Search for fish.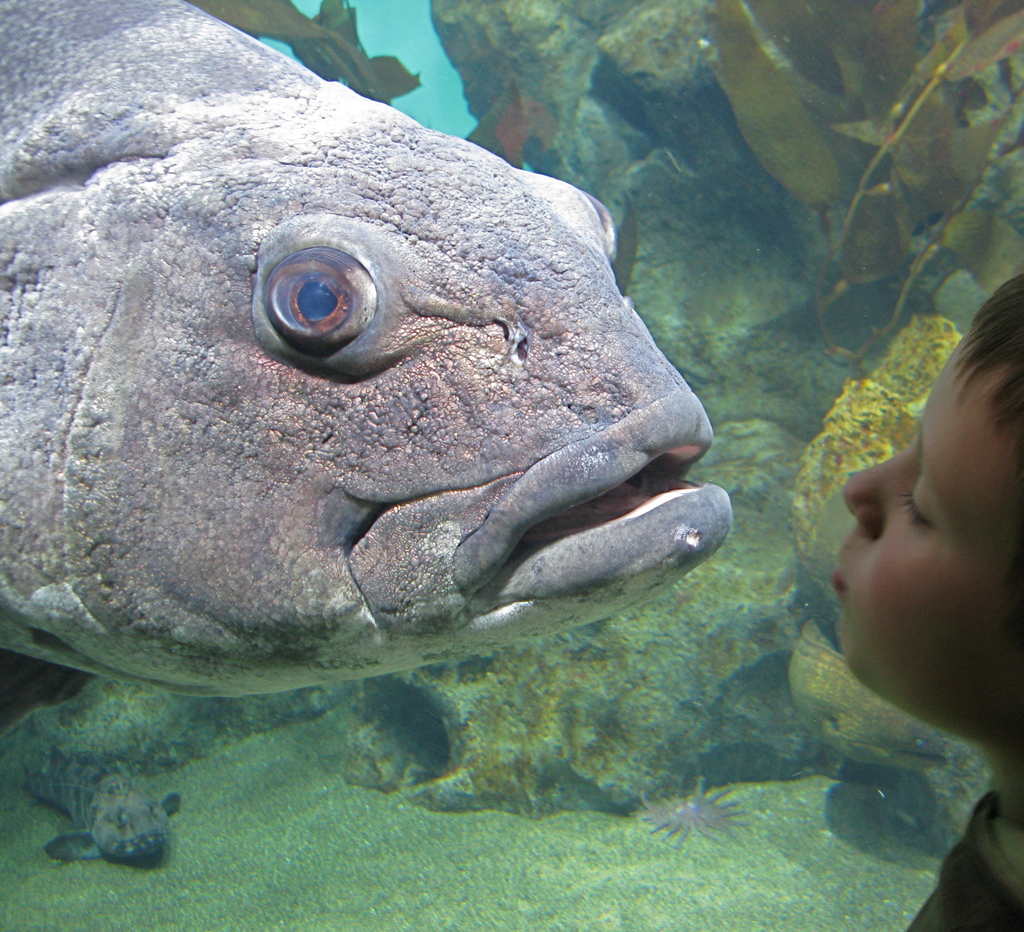
Found at 705:0:848:216.
